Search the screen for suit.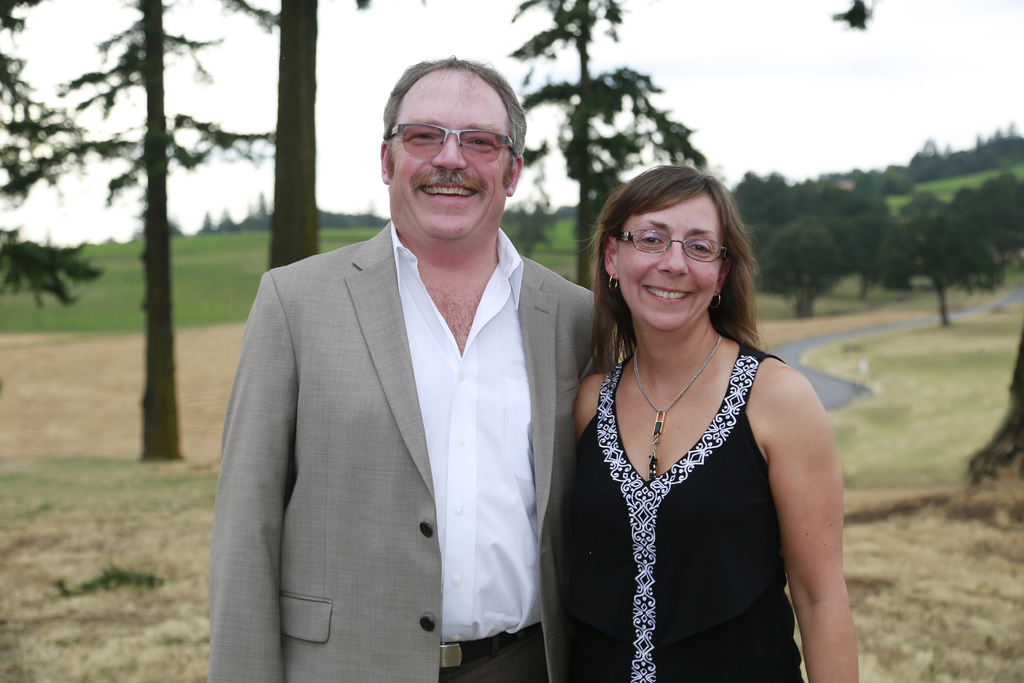
Found at 182, 213, 557, 661.
